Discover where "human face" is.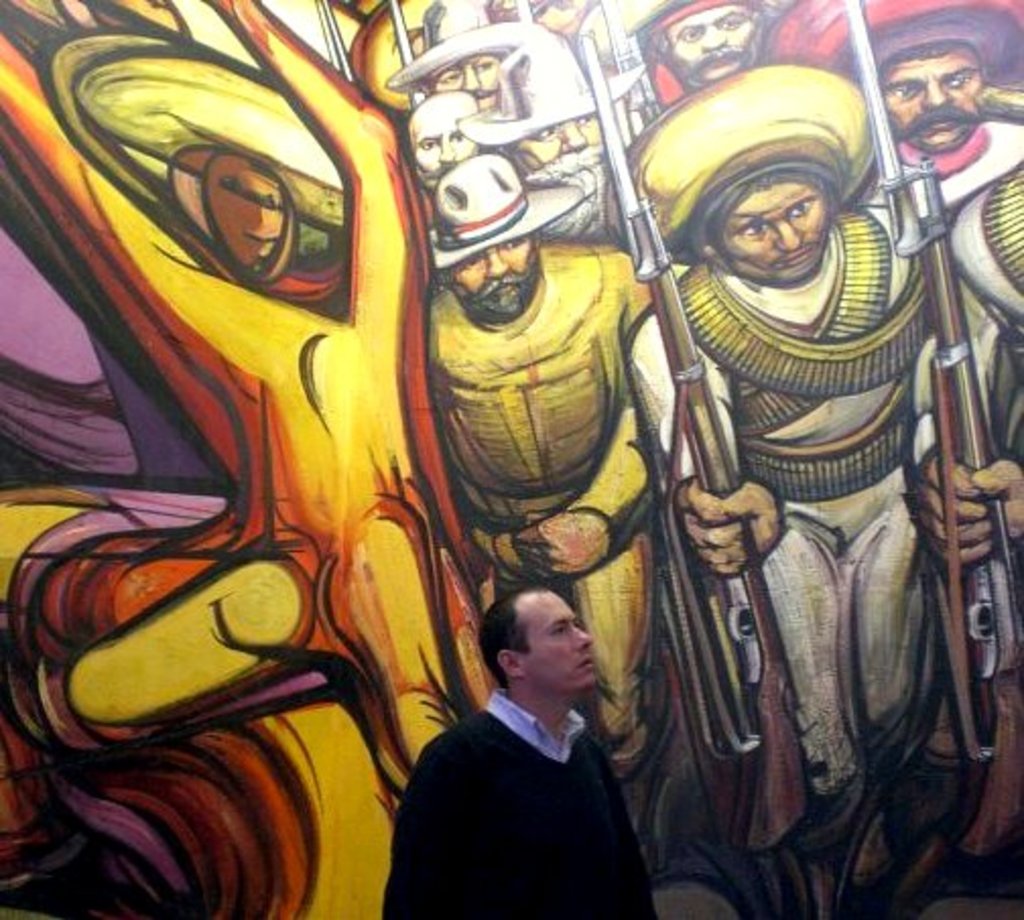
Discovered at 888/45/985/150.
